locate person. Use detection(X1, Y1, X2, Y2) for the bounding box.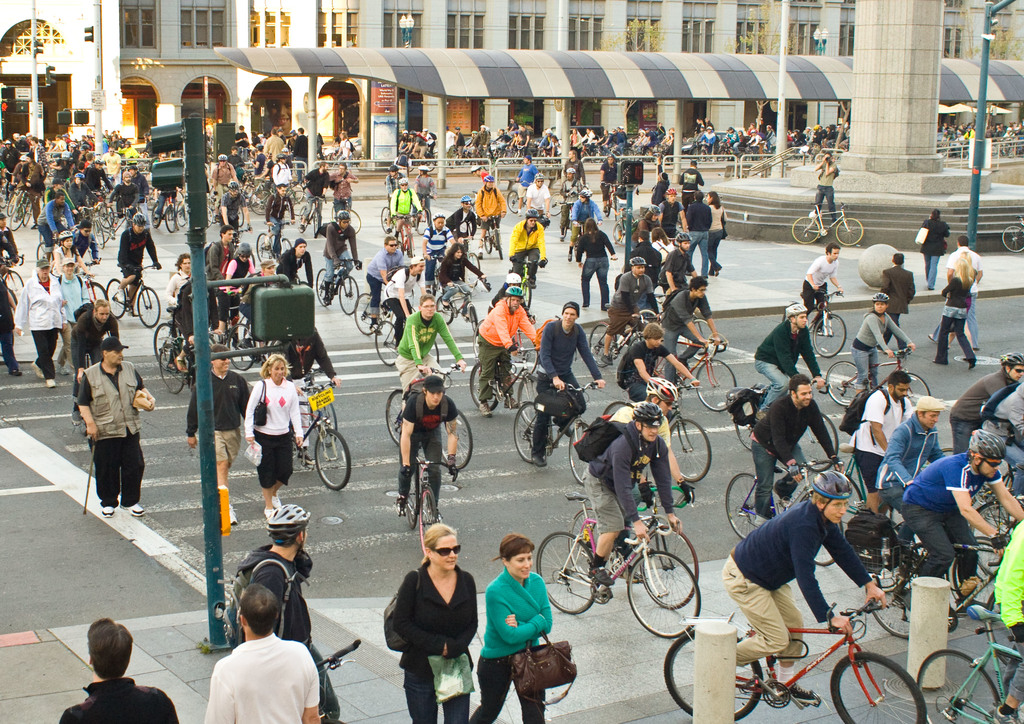
detection(161, 254, 192, 330).
